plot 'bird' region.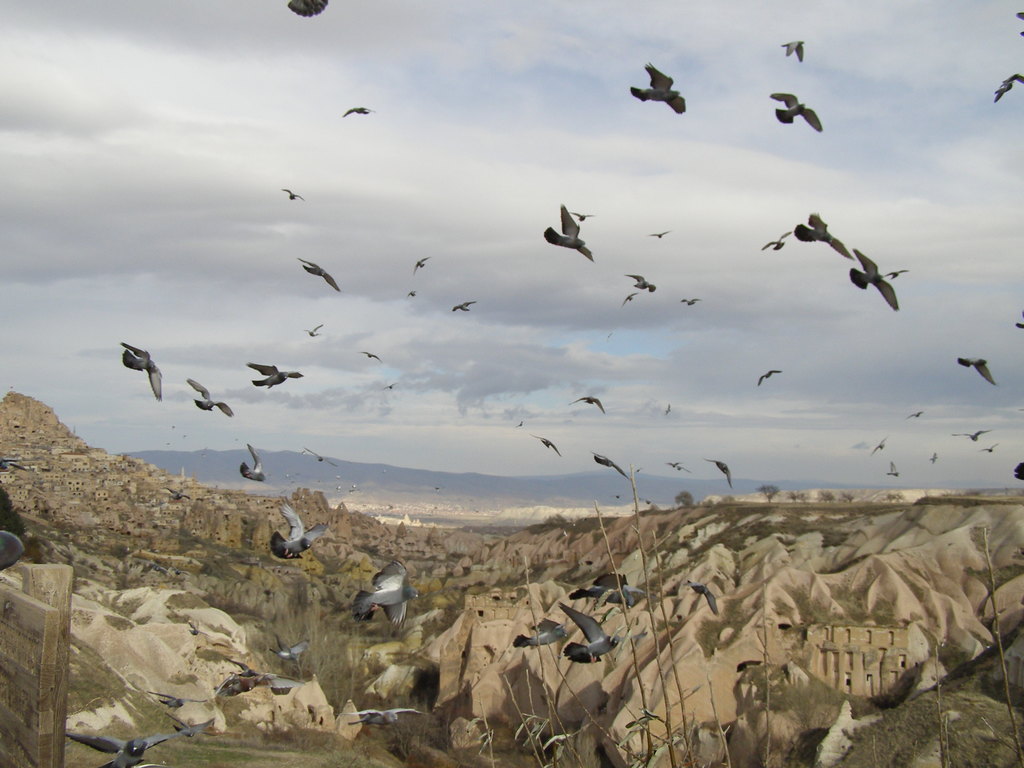
Plotted at box=[649, 230, 673, 242].
